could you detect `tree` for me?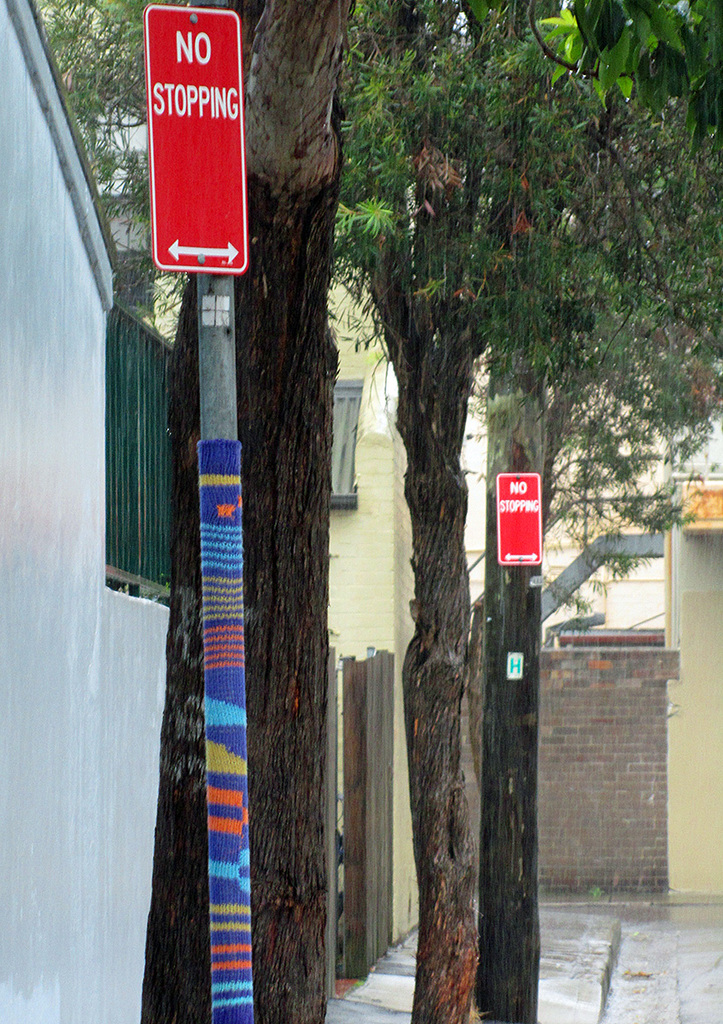
Detection result: (531, 369, 711, 599).
